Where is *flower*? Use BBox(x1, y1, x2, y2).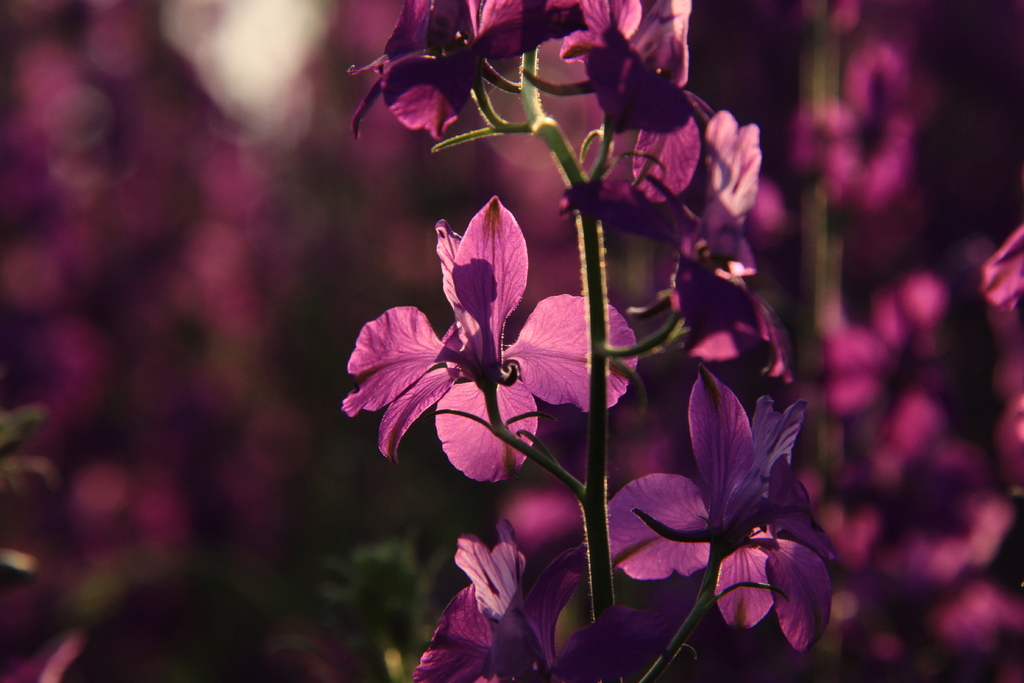
BBox(347, 0, 575, 143).
